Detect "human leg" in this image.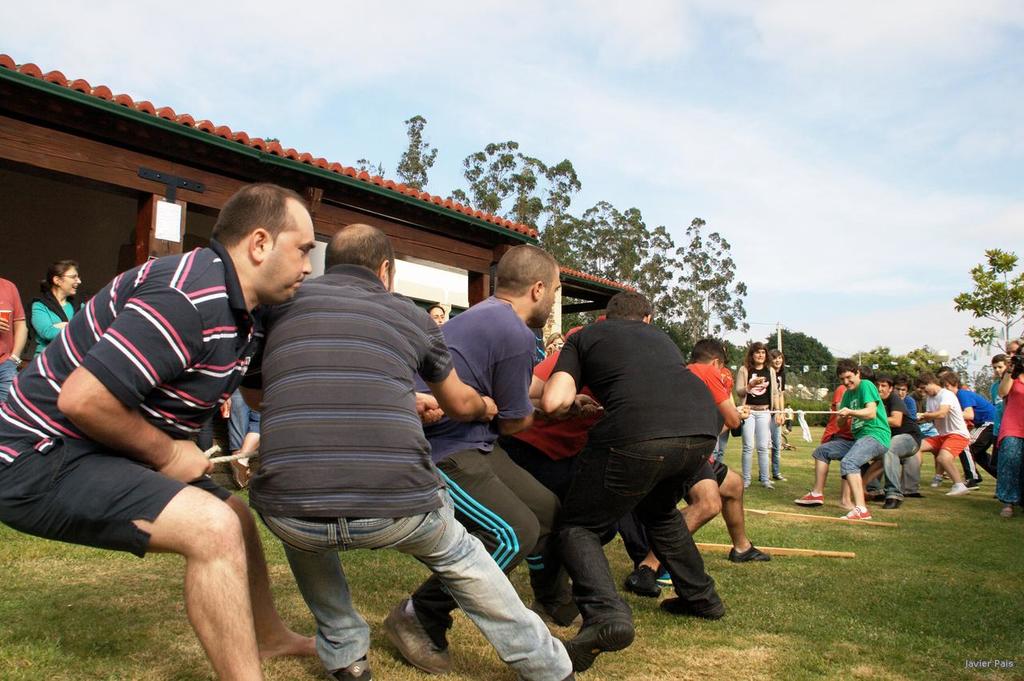
Detection: [x1=930, y1=451, x2=946, y2=487].
